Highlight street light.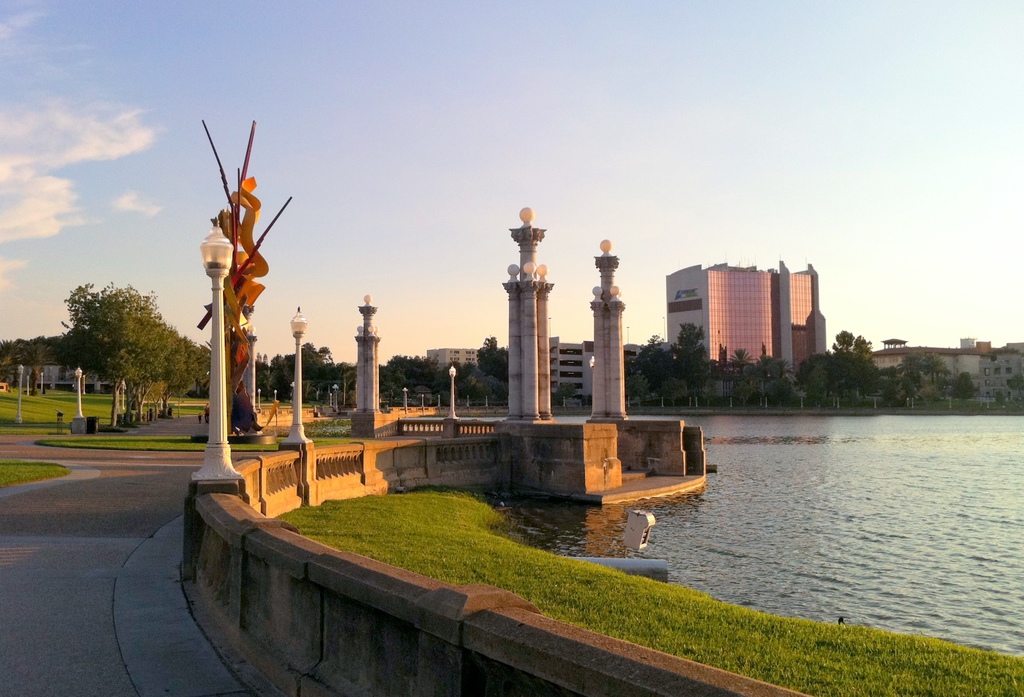
Highlighted region: 353,291,383,441.
